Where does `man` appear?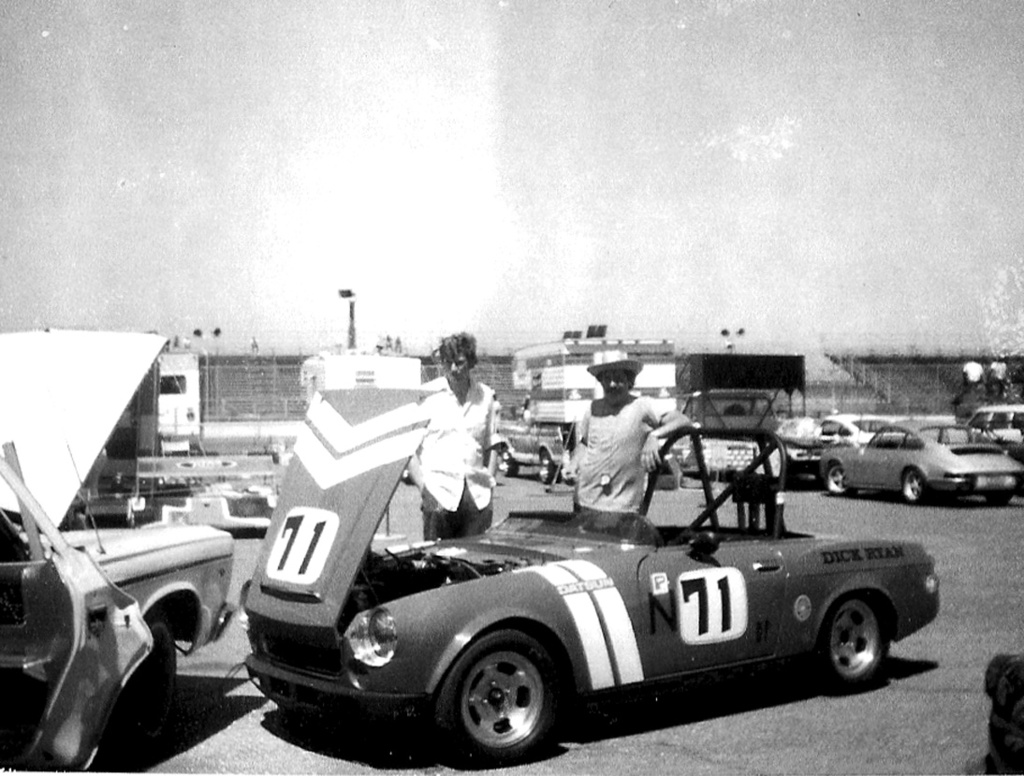
Appears at 563:390:707:536.
